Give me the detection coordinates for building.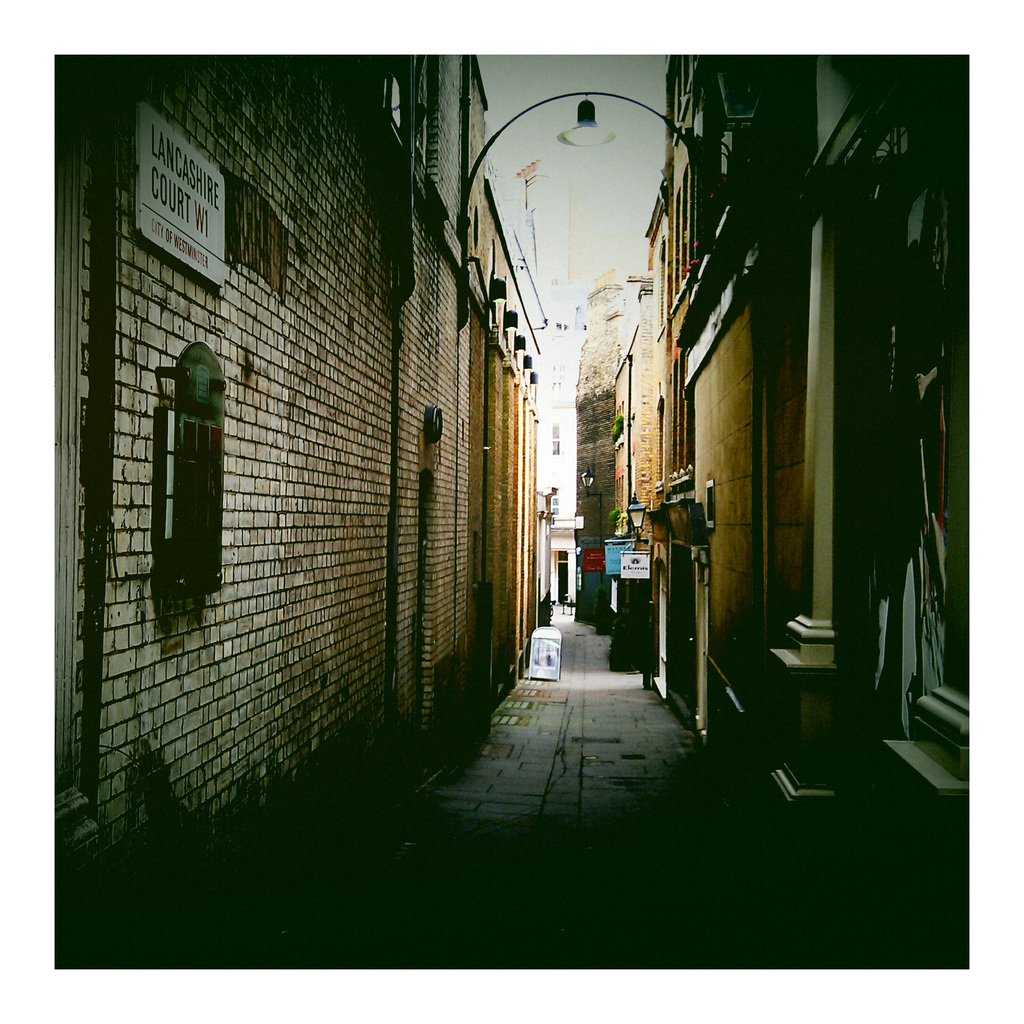
<bbox>52, 54, 555, 941</bbox>.
